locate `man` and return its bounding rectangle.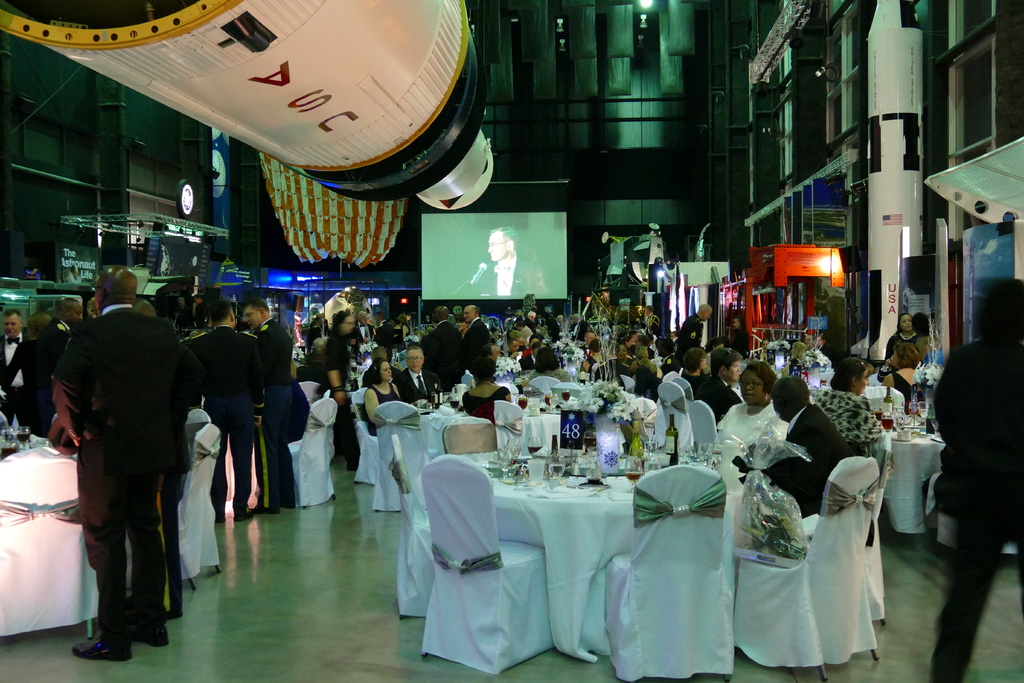
[x1=394, y1=347, x2=439, y2=404].
